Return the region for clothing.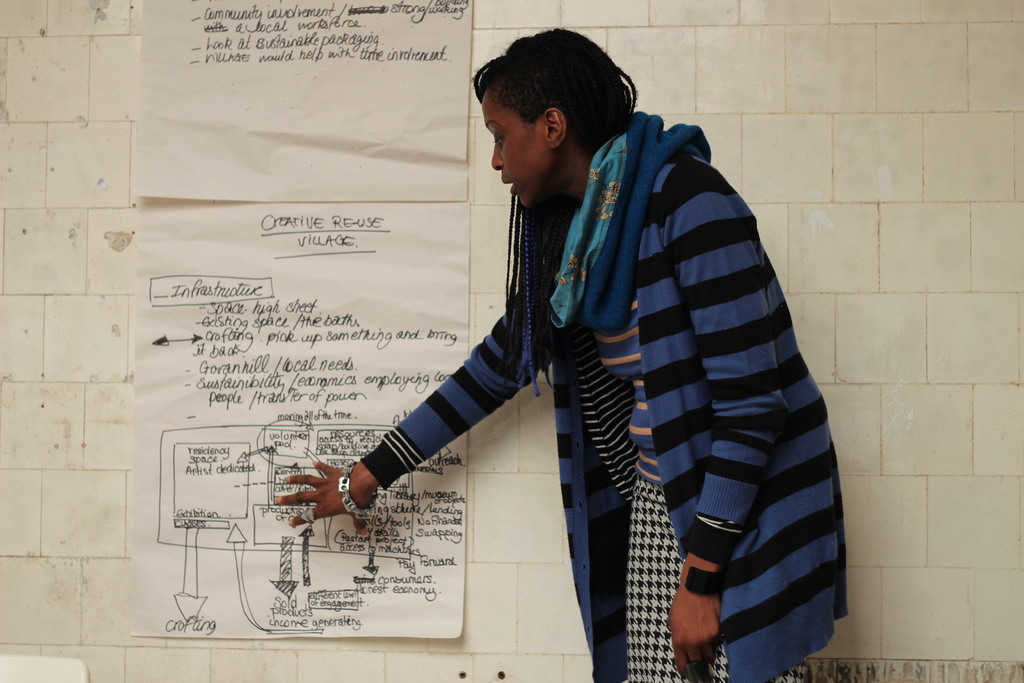
pyautogui.locateOnScreen(360, 108, 851, 682).
